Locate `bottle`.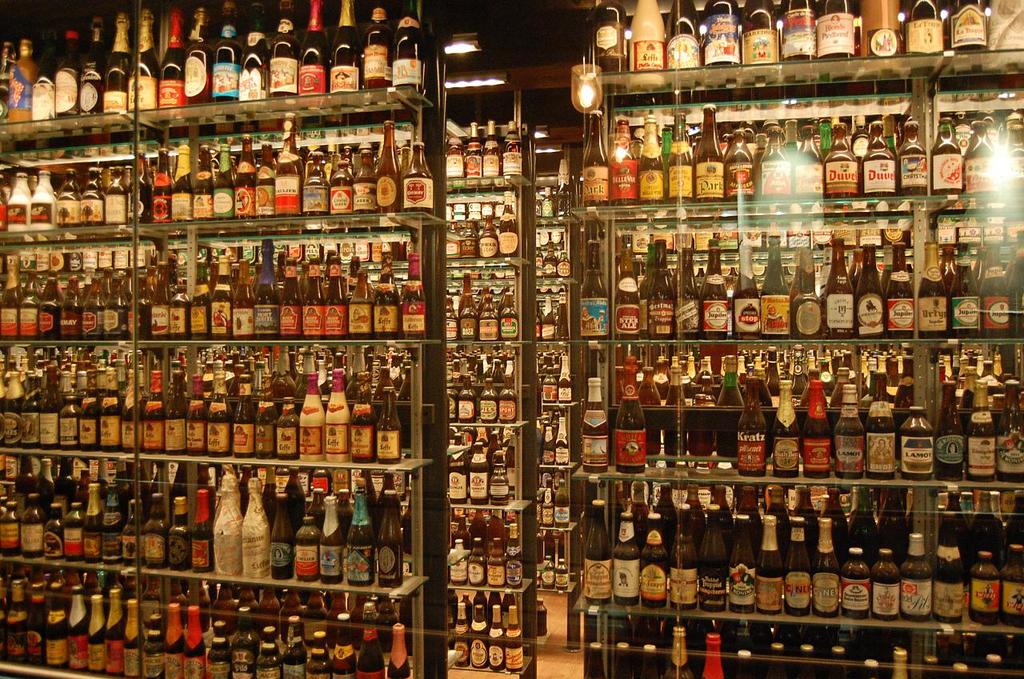
Bounding box: {"x1": 348, "y1": 365, "x2": 369, "y2": 462}.
